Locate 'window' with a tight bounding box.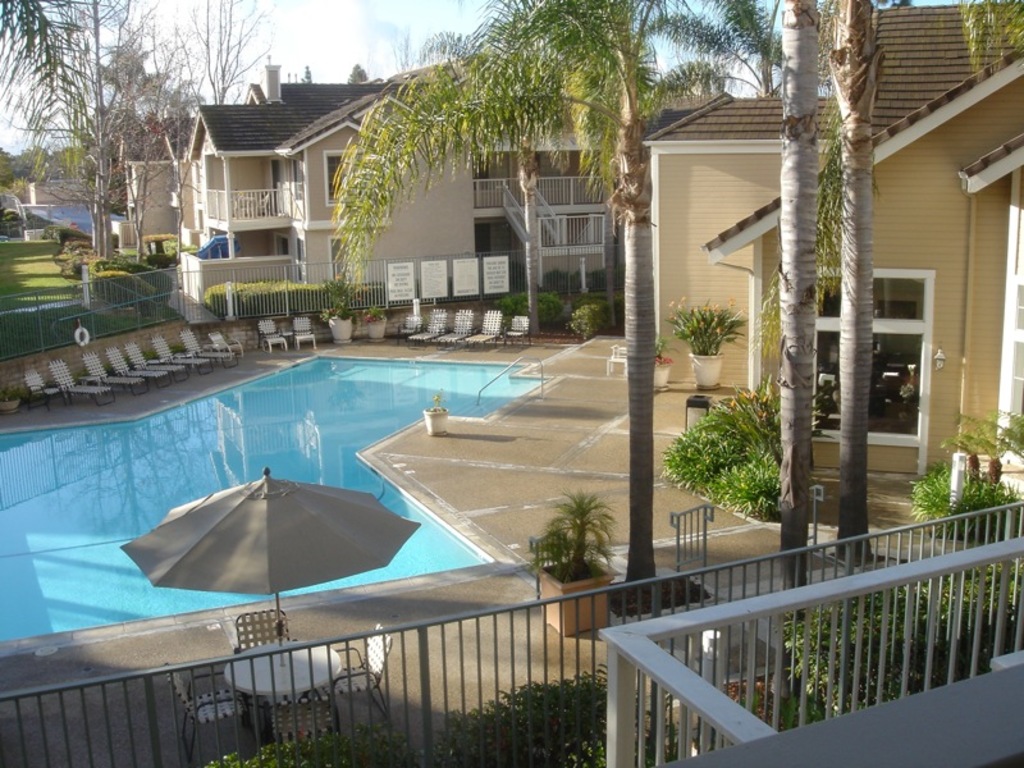
bbox=[192, 161, 201, 204].
